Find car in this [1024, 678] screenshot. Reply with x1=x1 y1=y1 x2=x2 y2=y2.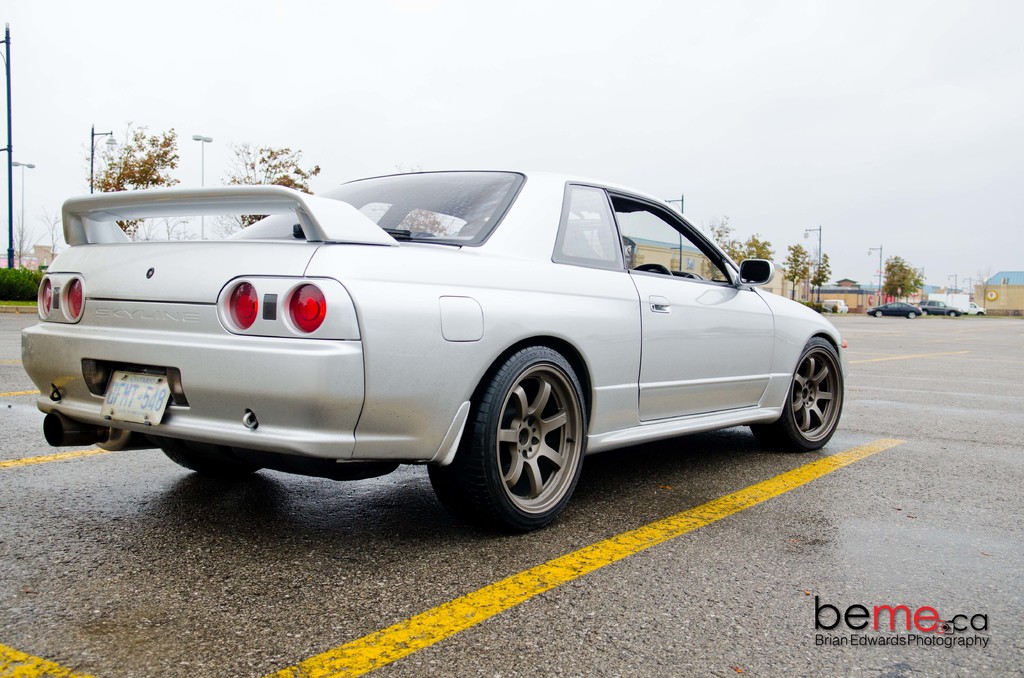
x1=868 y1=300 x2=921 y2=319.
